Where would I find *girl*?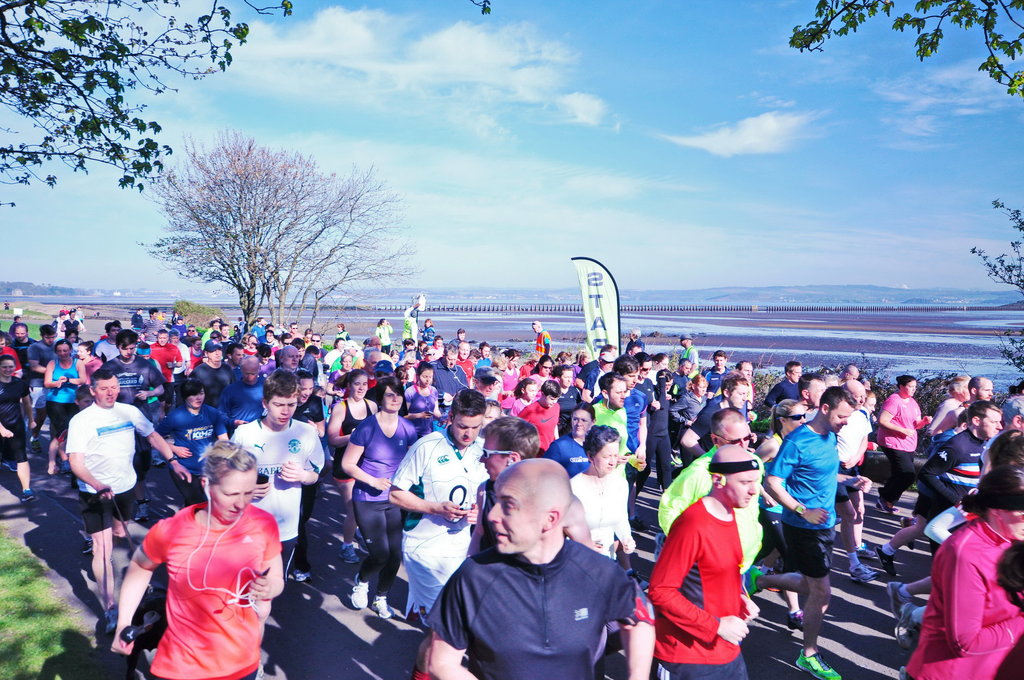
At 323/369/376/558.
